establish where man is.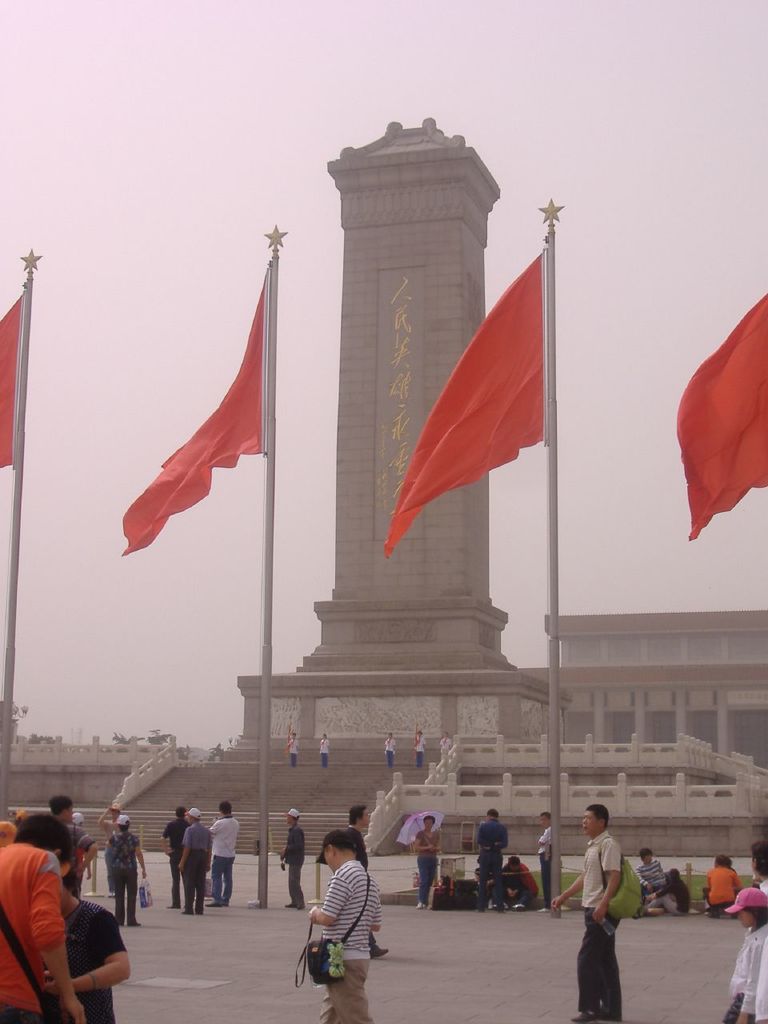
Established at [left=179, top=810, right=210, bottom=913].
